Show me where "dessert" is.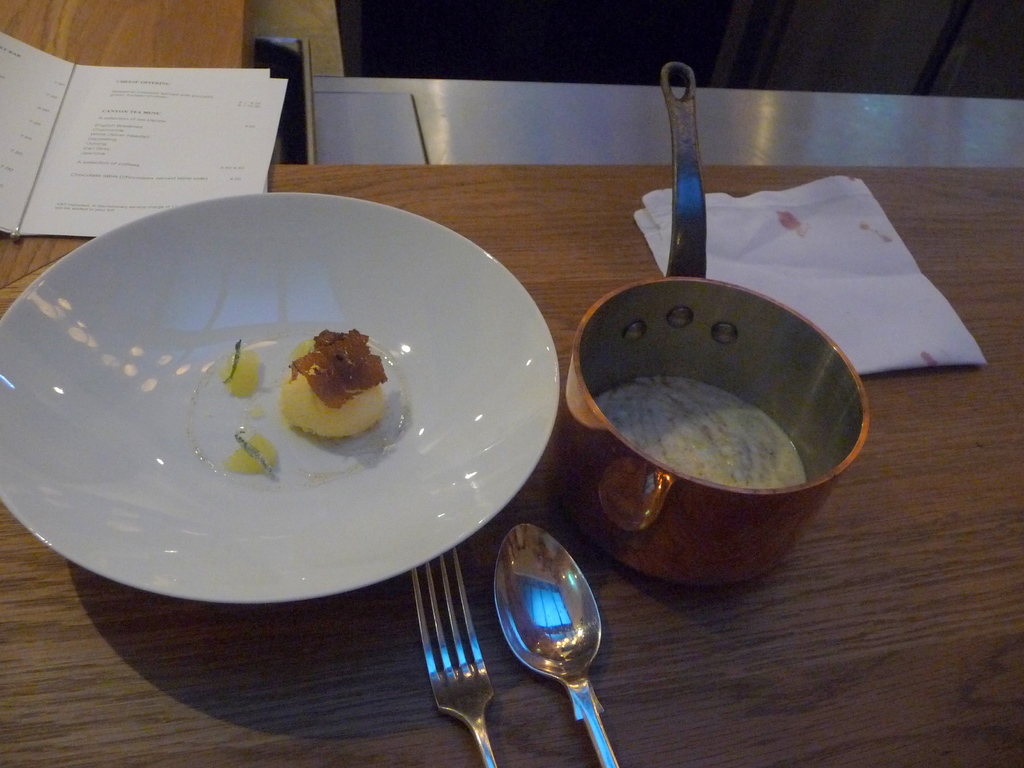
"dessert" is at [266,331,380,447].
